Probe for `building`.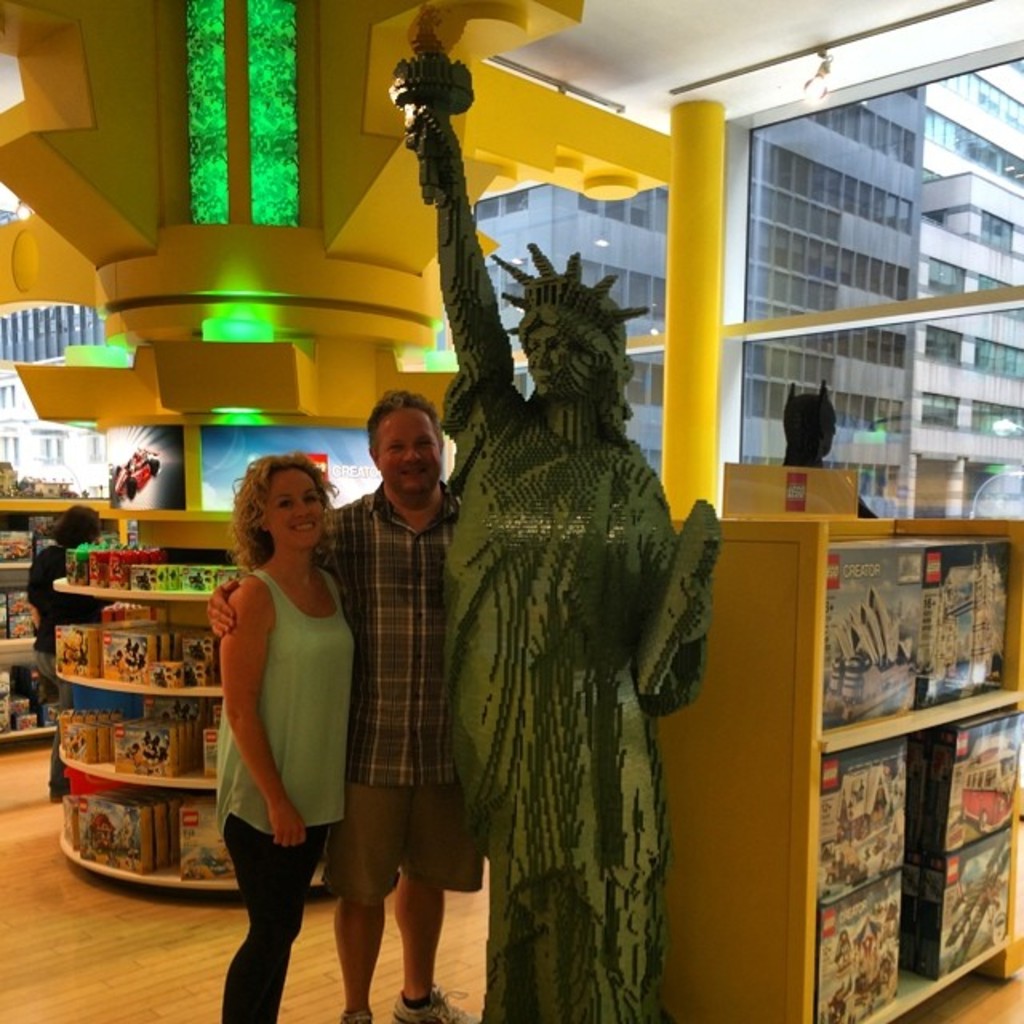
Probe result: box(475, 184, 666, 477).
